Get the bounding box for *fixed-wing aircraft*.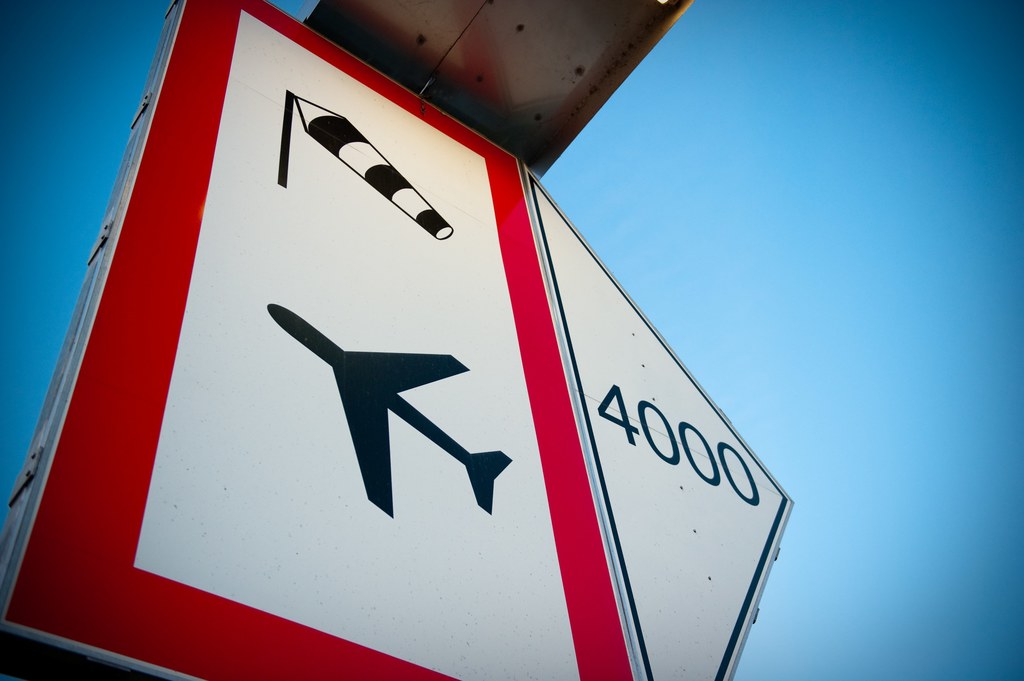
locate(268, 307, 513, 518).
